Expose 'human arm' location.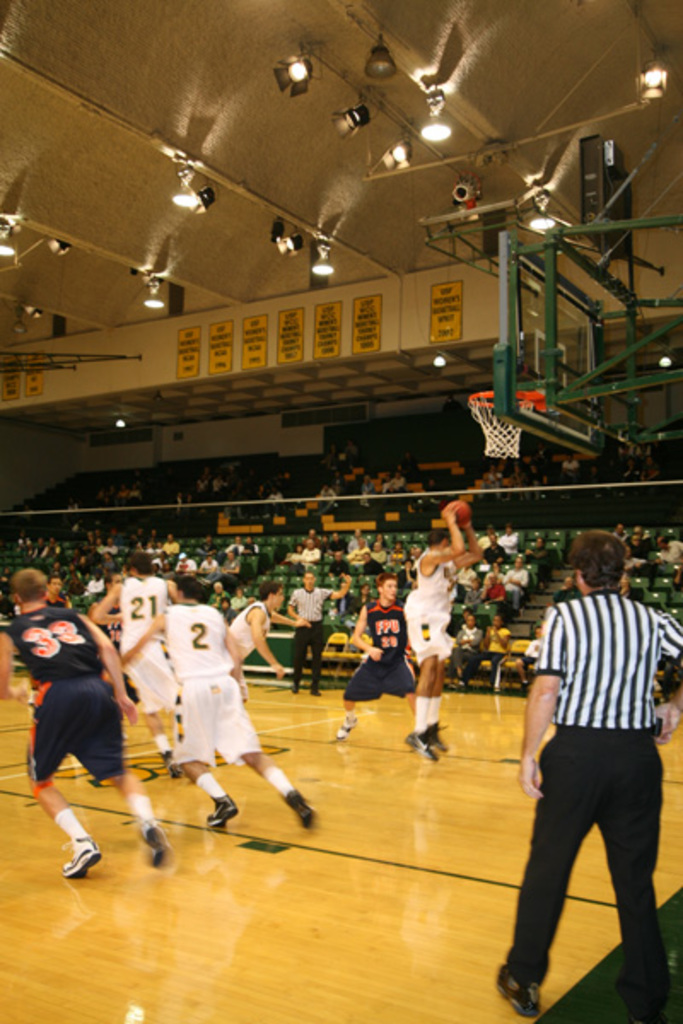
Exposed at l=217, t=614, r=251, b=705.
